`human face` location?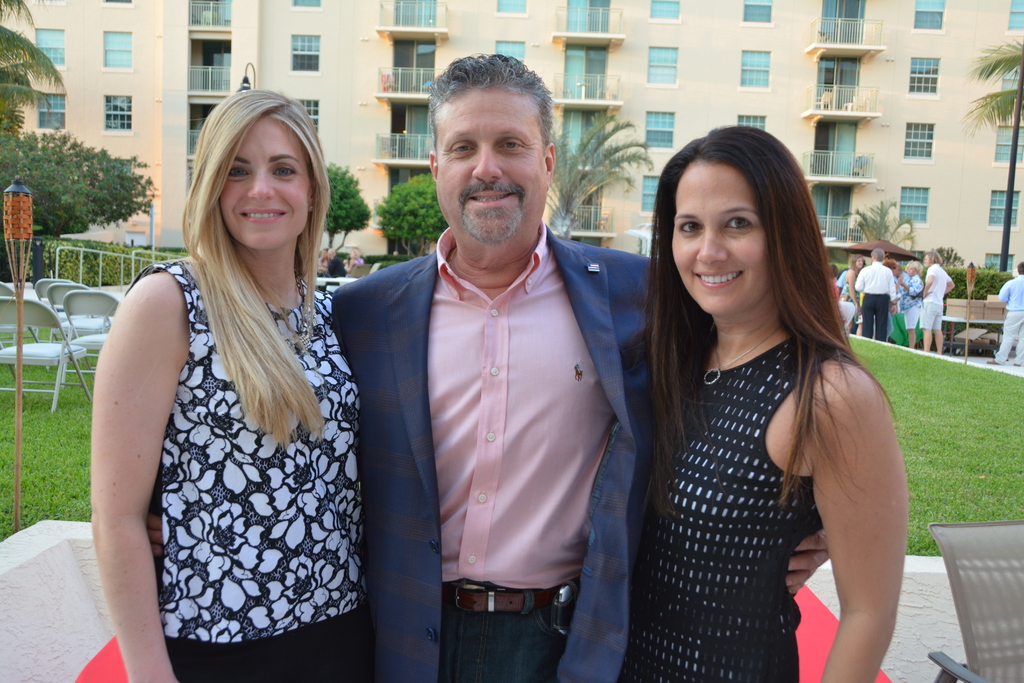
box=[435, 84, 546, 245]
